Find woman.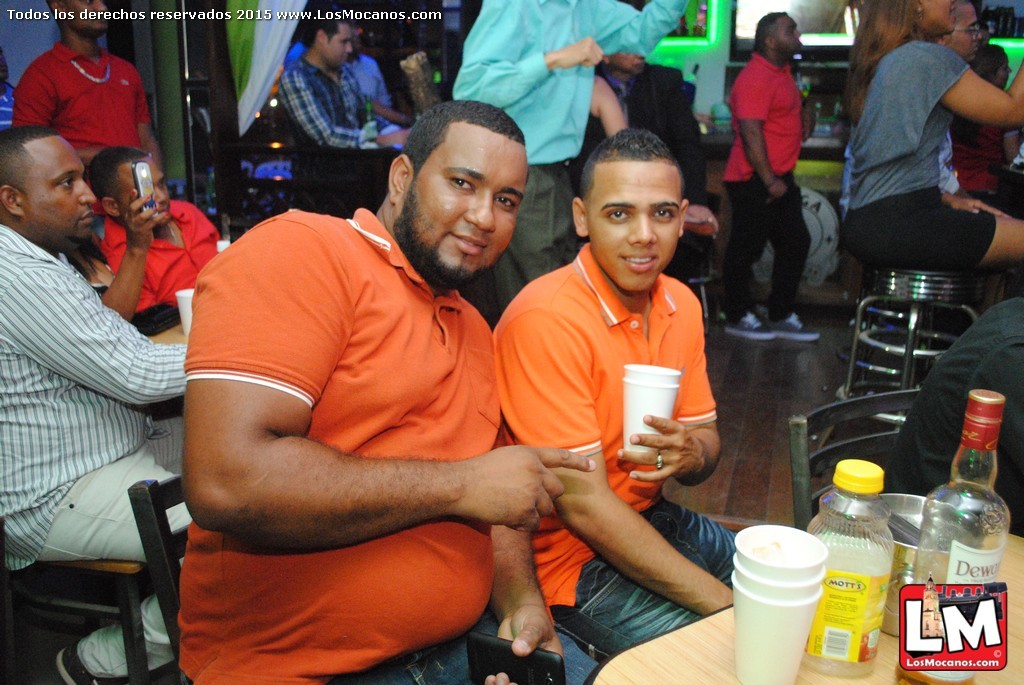
bbox(821, 12, 1020, 316).
